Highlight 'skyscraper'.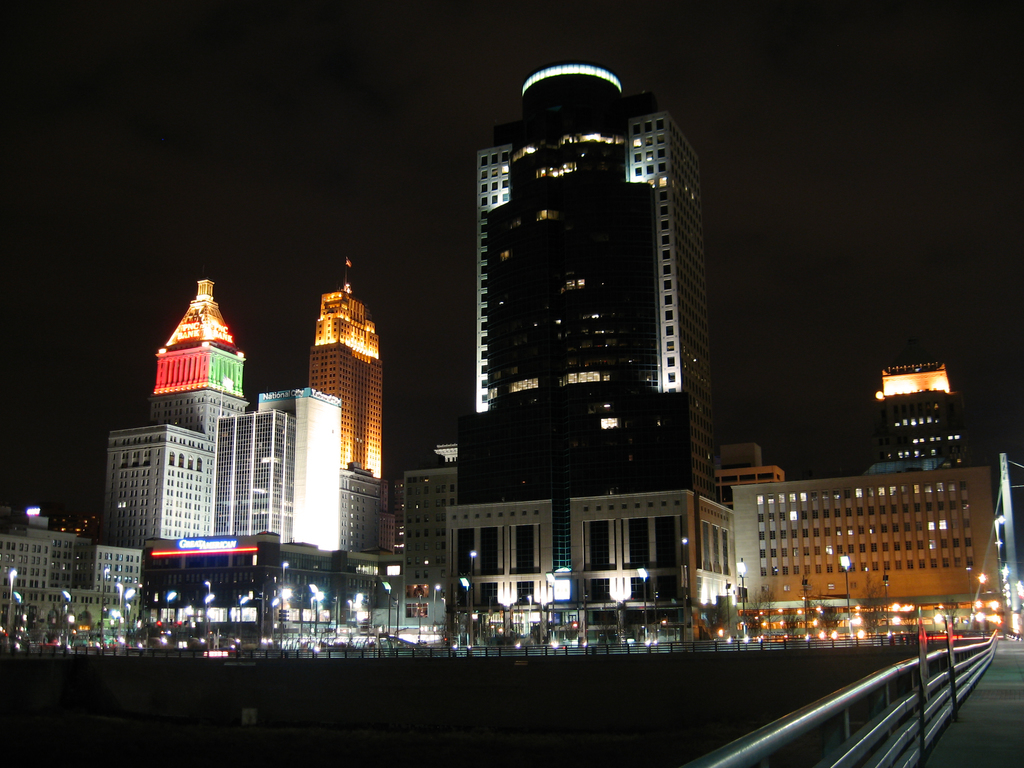
Highlighted region: (x1=474, y1=61, x2=719, y2=503).
